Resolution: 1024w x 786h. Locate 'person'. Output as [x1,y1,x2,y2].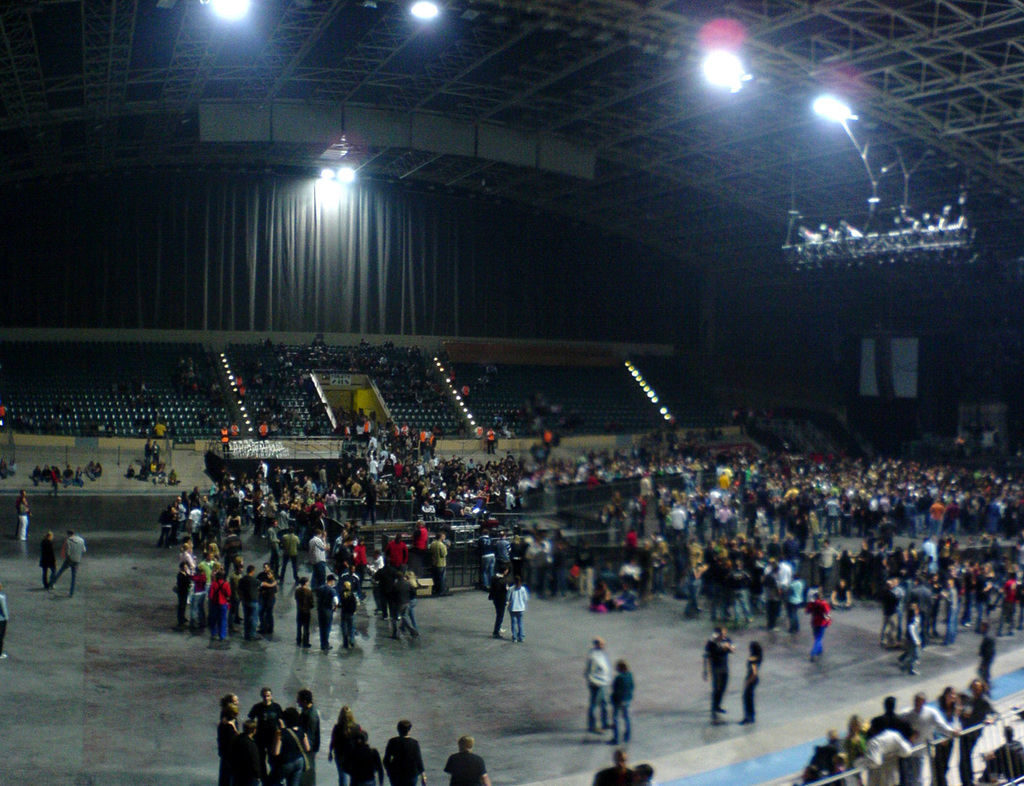
[583,636,615,732].
